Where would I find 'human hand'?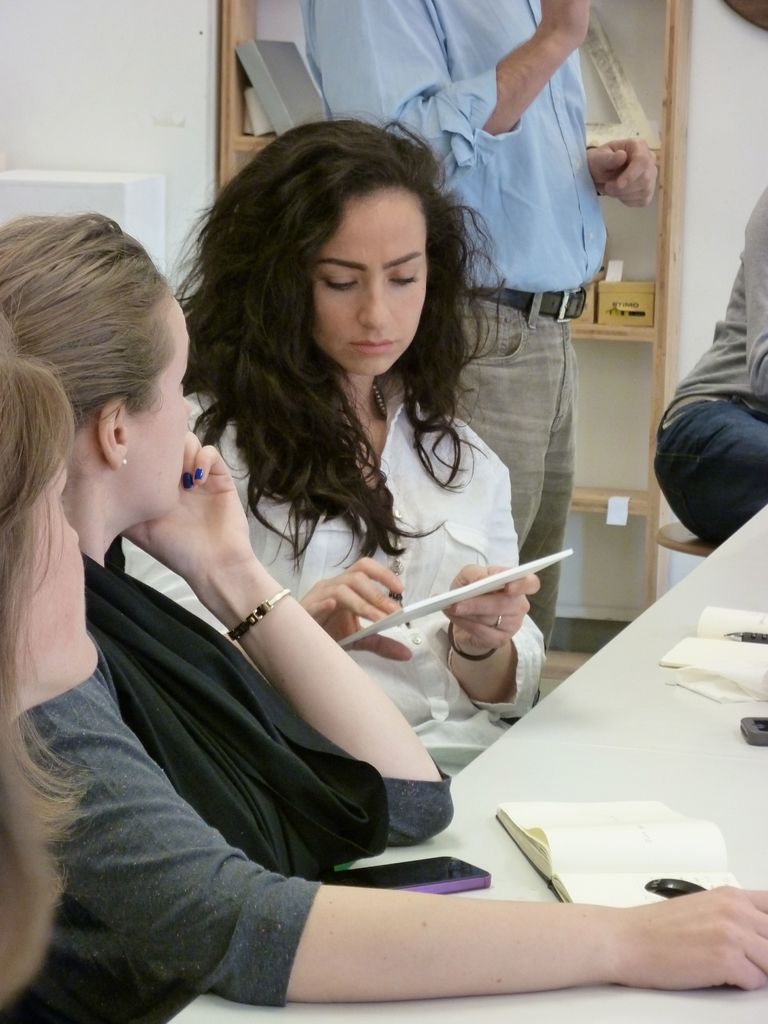
At {"x1": 442, "y1": 558, "x2": 541, "y2": 647}.
